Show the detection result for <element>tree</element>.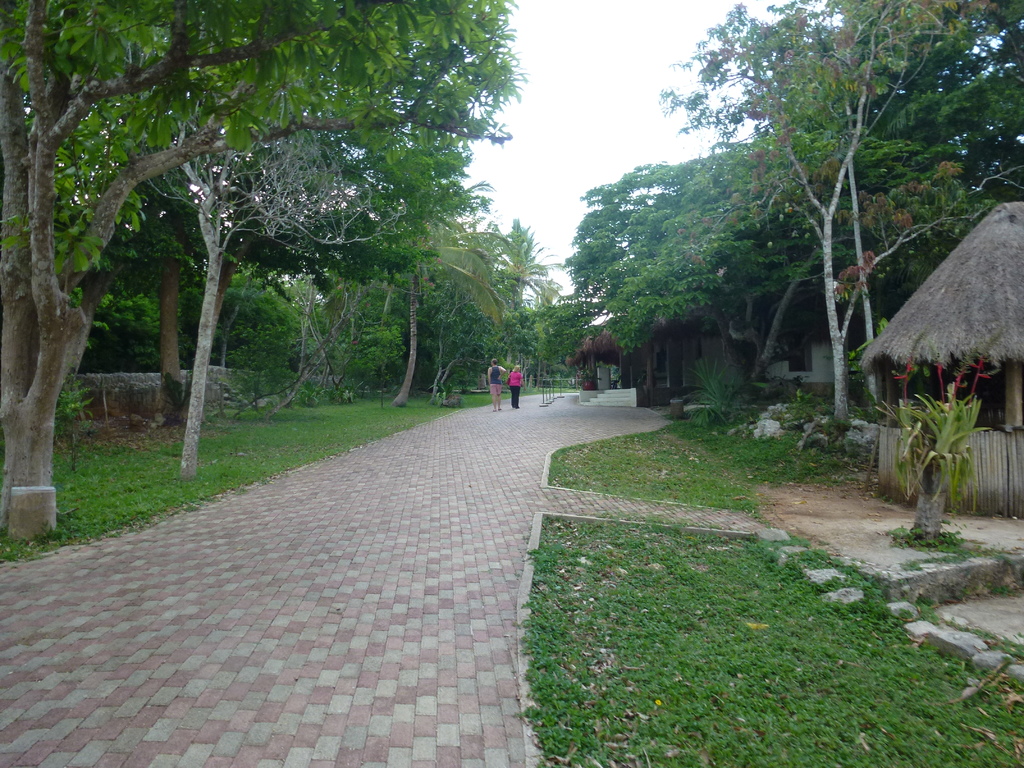
[0, 0, 524, 534].
